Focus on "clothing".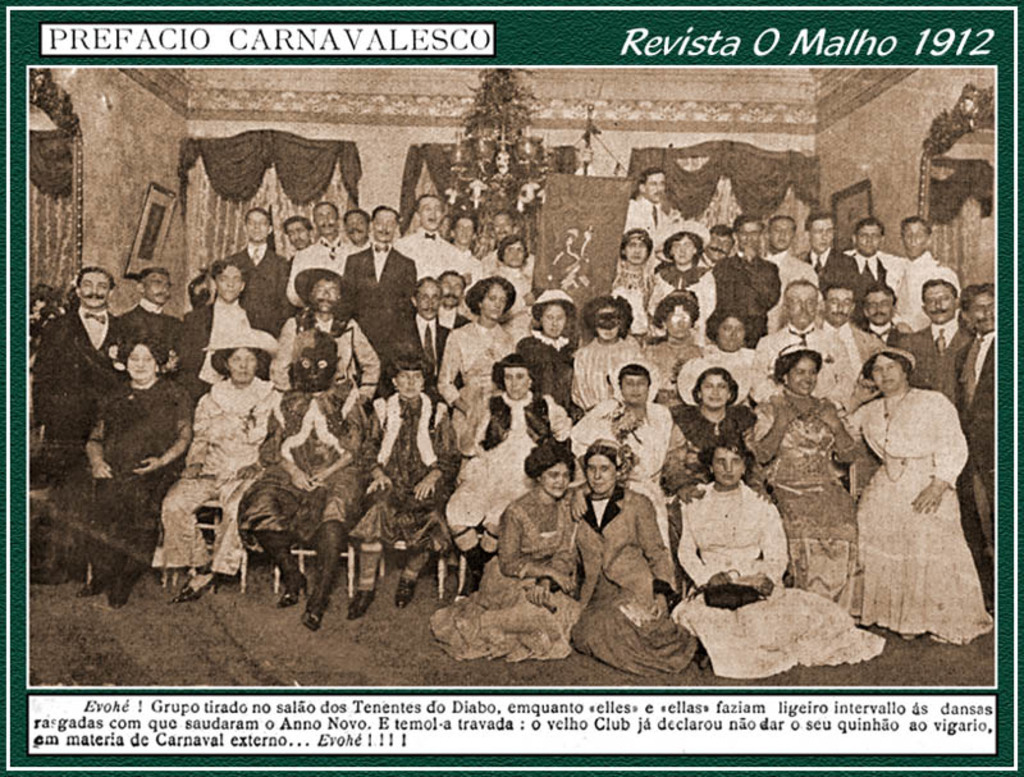
Focused at rect(716, 250, 780, 338).
